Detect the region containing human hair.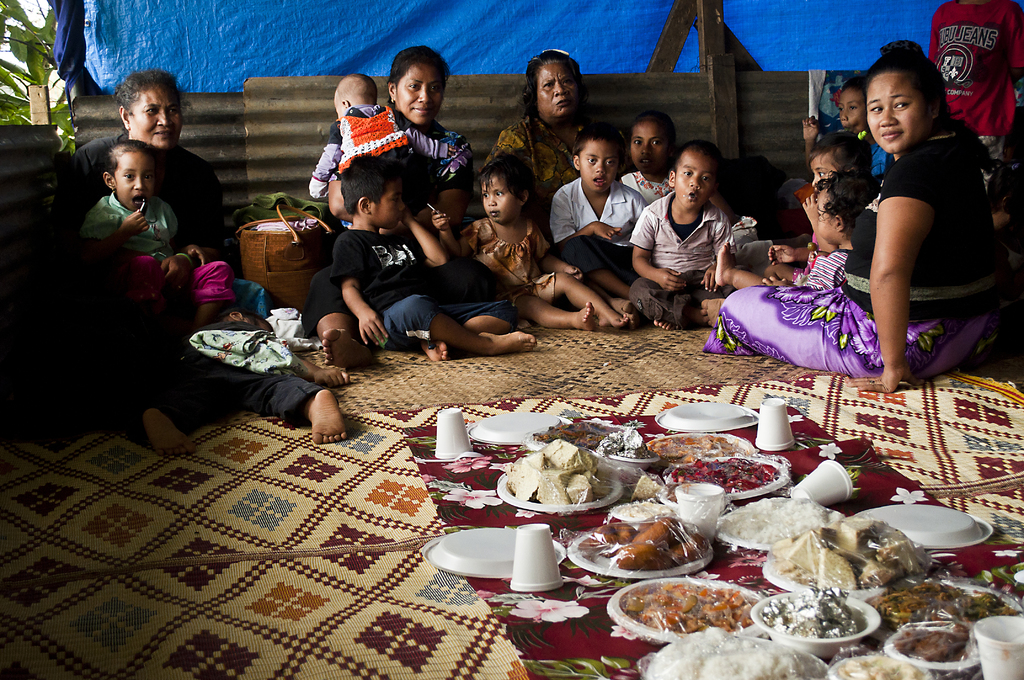
[572, 120, 626, 175].
